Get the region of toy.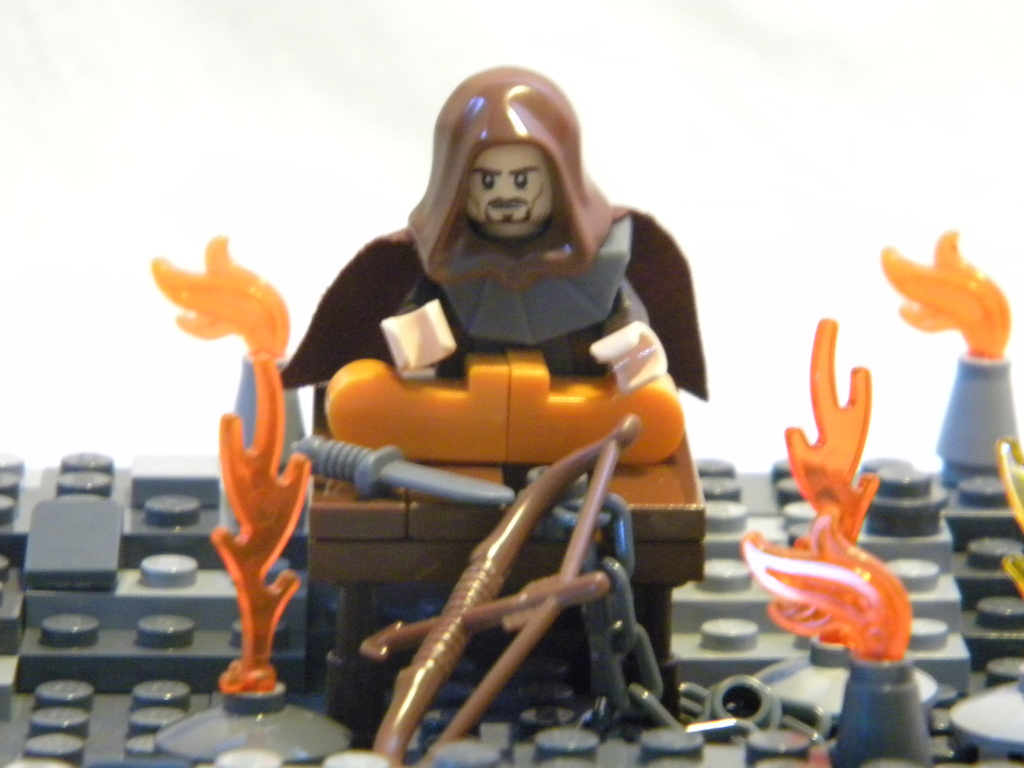
pyautogui.locateOnScreen(880, 221, 1023, 477).
